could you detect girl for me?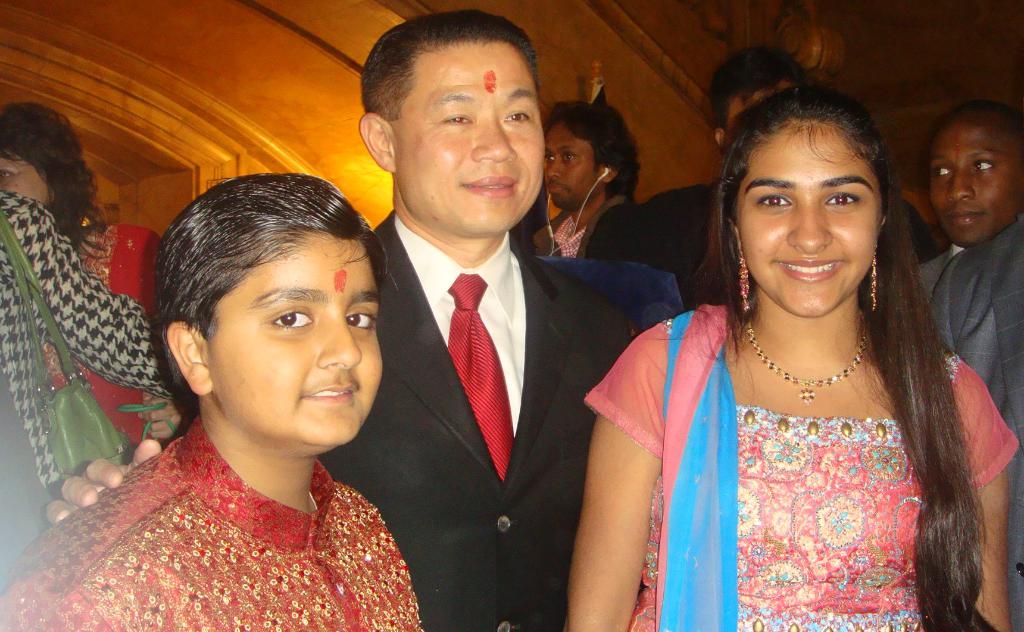
Detection result: x1=569, y1=86, x2=1018, y2=631.
